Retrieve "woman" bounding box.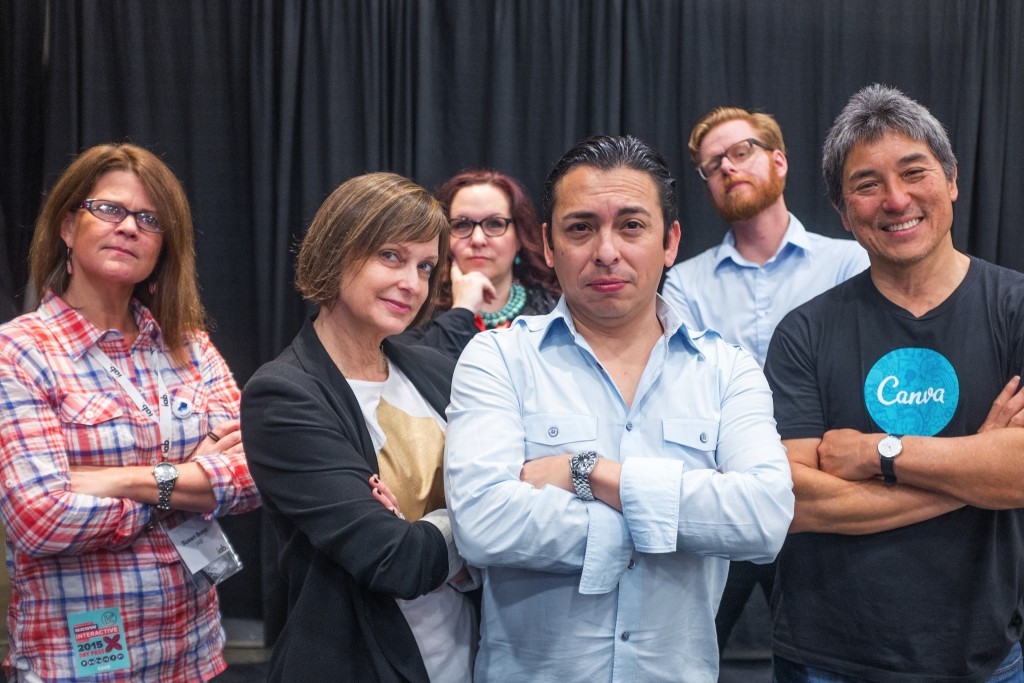
Bounding box: (234,158,474,682).
